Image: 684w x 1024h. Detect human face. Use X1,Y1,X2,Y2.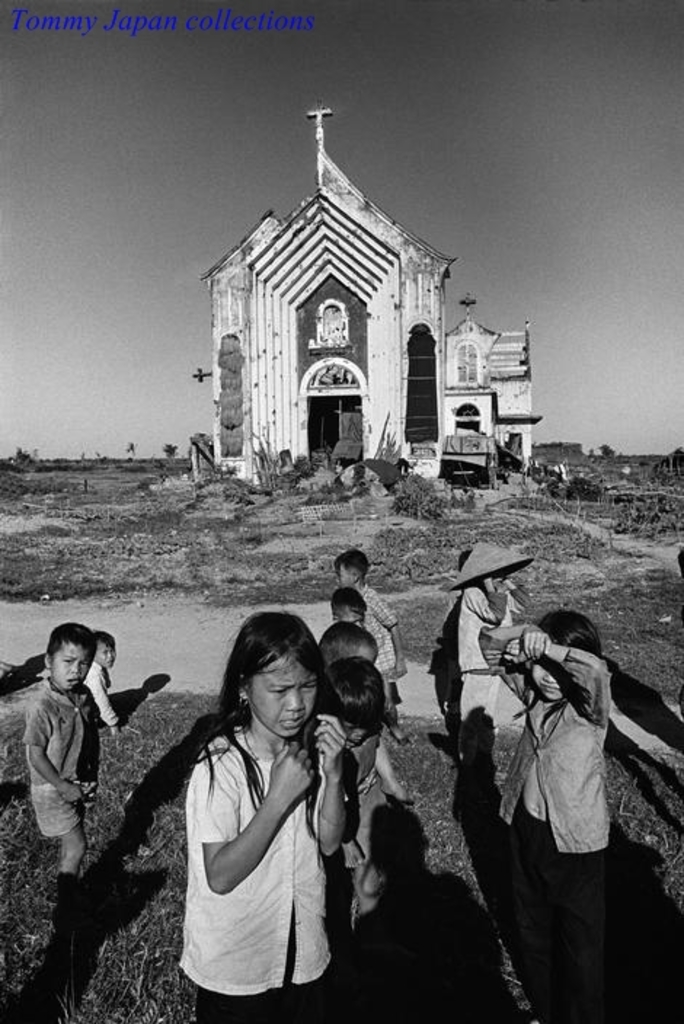
338,569,346,588.
